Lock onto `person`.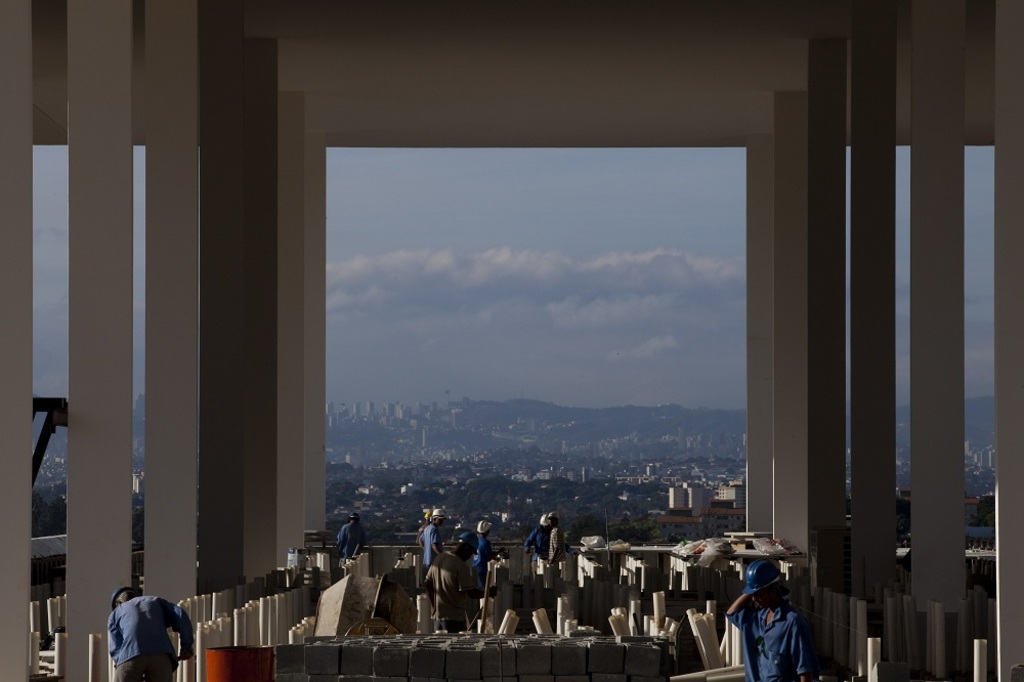
Locked: locate(97, 581, 175, 677).
